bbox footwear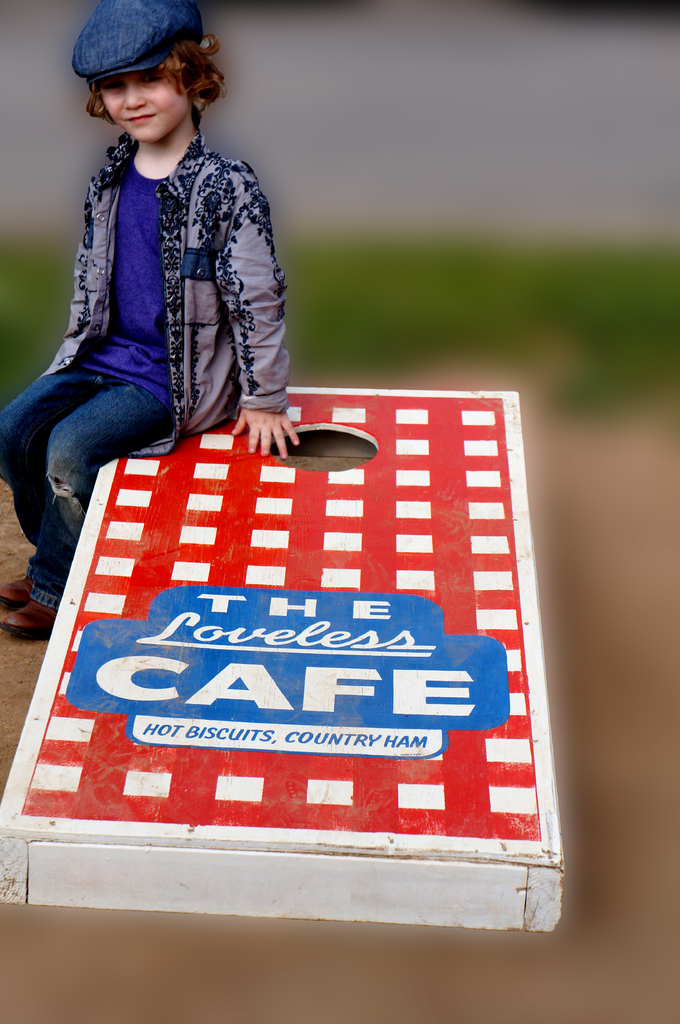
x1=0, y1=574, x2=42, y2=595
